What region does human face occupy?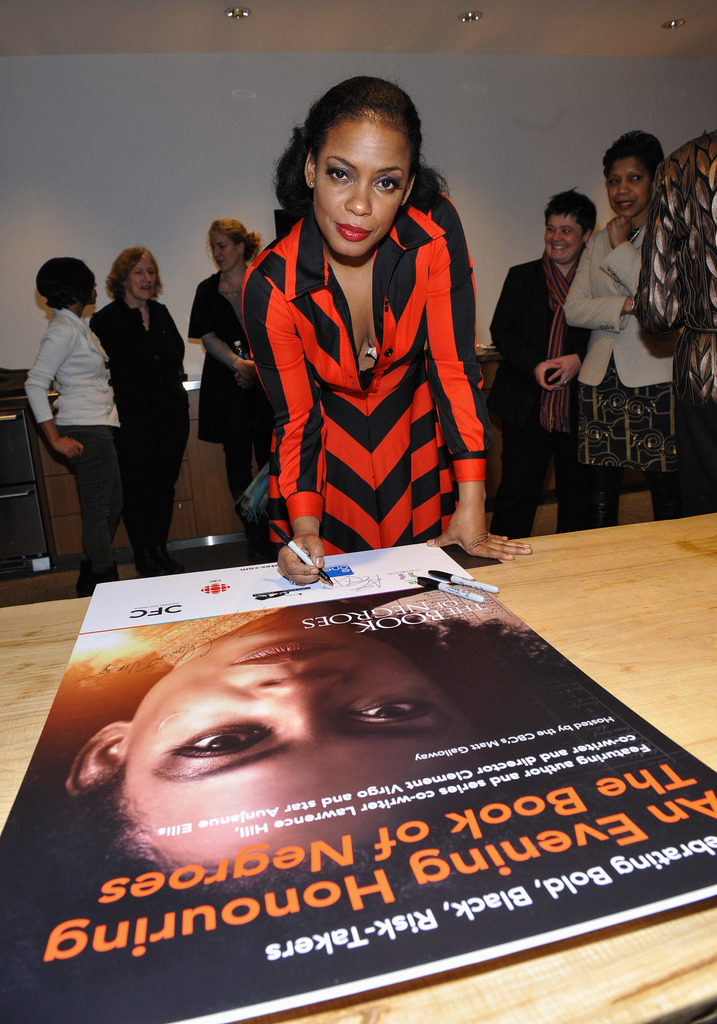
locate(605, 151, 652, 217).
